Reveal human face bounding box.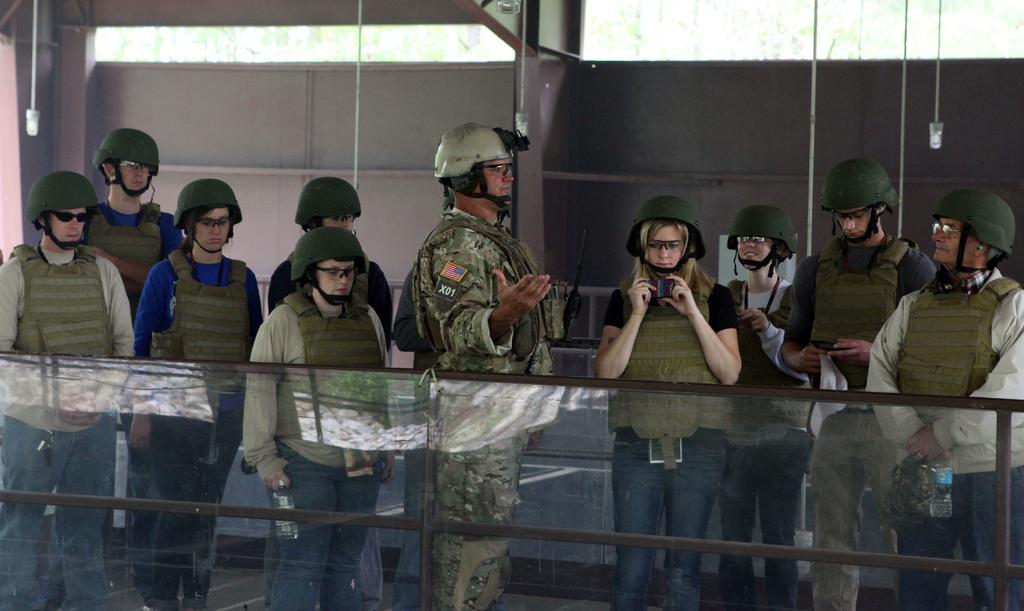
Revealed: {"left": 316, "top": 260, "right": 358, "bottom": 298}.
